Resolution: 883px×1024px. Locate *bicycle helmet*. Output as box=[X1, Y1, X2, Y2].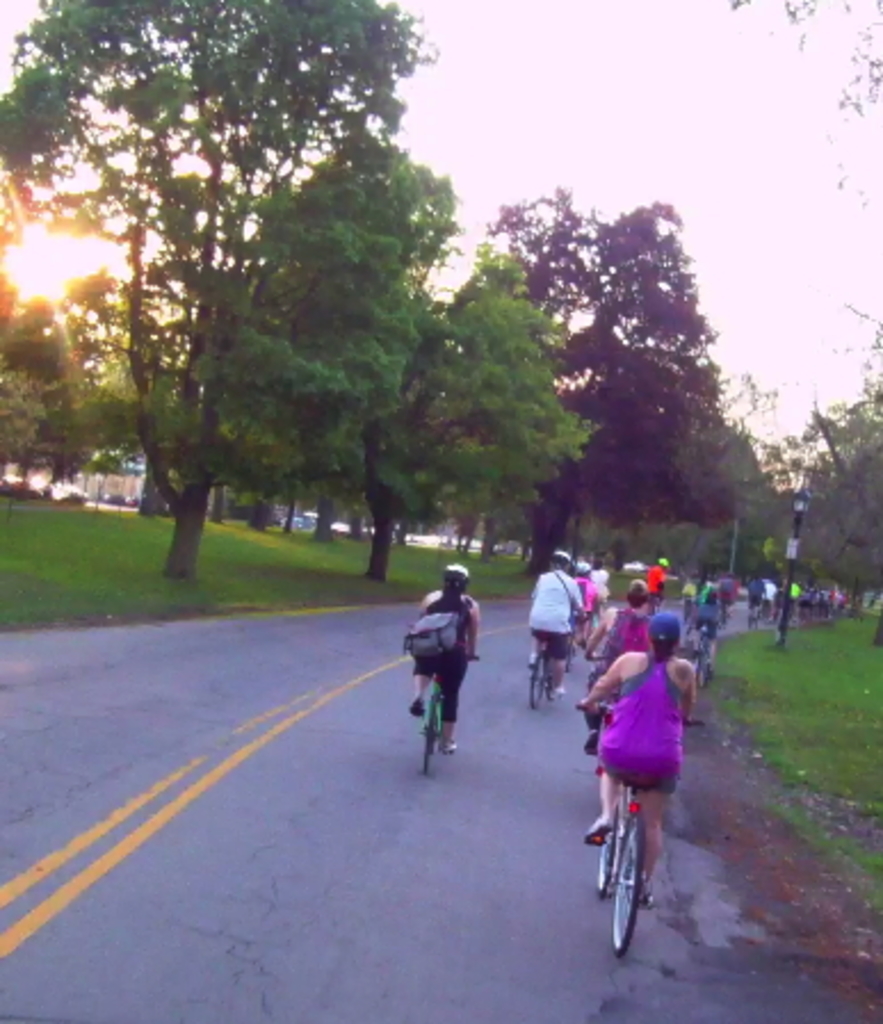
box=[552, 552, 573, 570].
